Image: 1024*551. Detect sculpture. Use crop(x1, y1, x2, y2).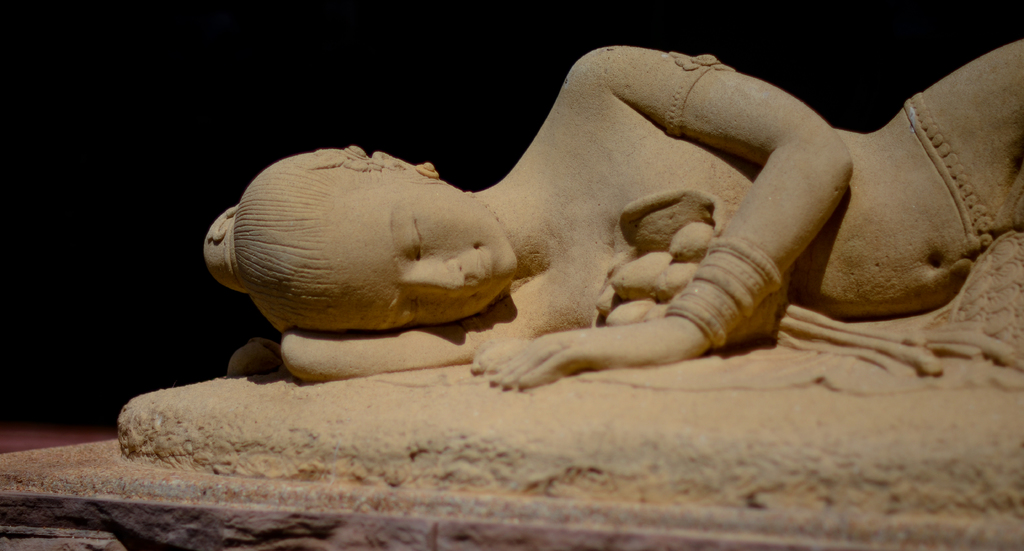
crop(256, 40, 1005, 392).
